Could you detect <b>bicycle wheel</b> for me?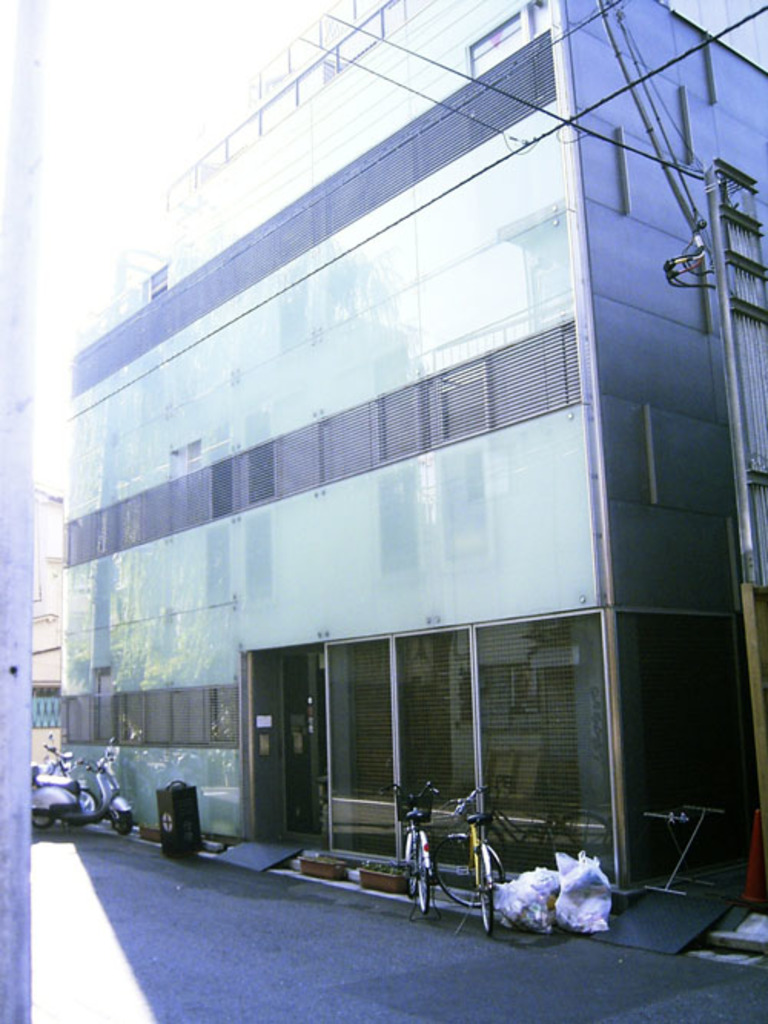
Detection result: {"x1": 413, "y1": 831, "x2": 439, "y2": 913}.
